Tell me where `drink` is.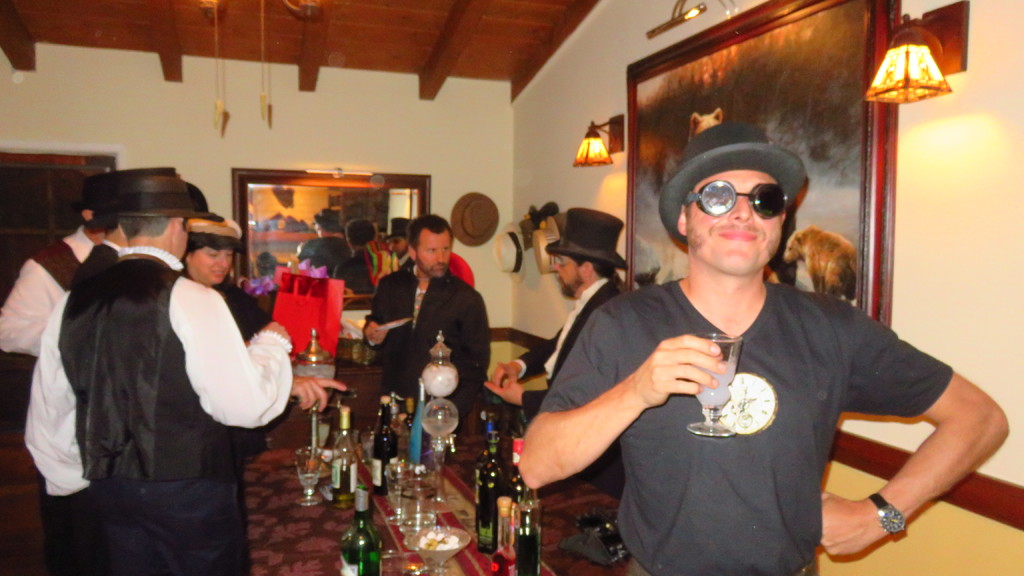
`drink` is at (x1=371, y1=395, x2=398, y2=495).
